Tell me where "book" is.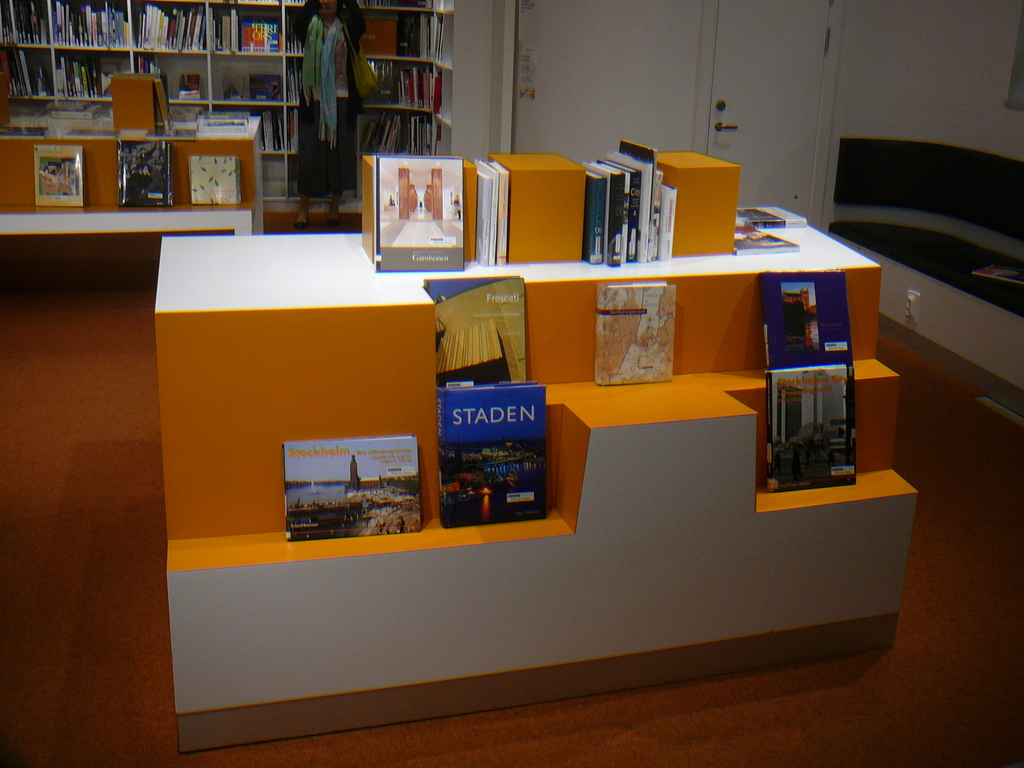
"book" is at BBox(593, 279, 673, 388).
